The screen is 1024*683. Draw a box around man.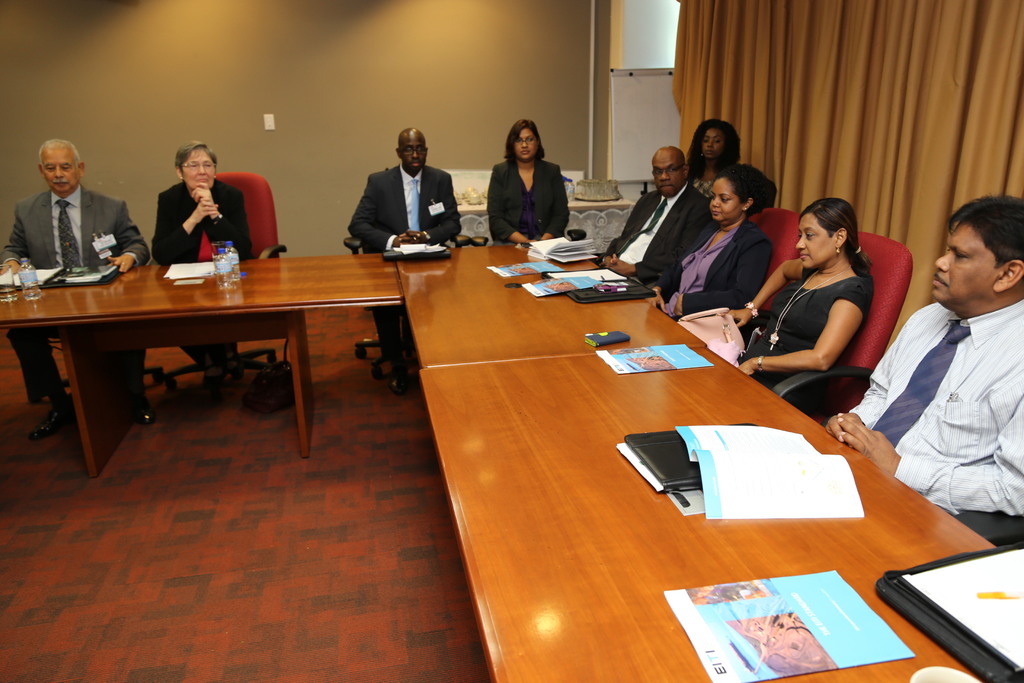
[x1=349, y1=123, x2=461, y2=252].
